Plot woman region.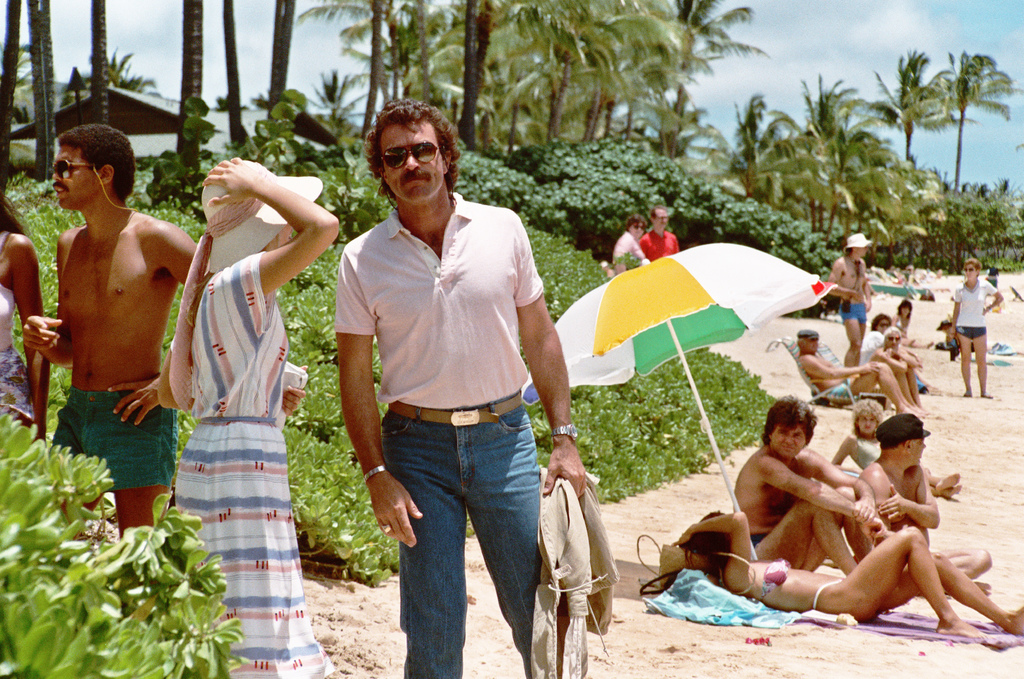
Plotted at 858/312/938/397.
